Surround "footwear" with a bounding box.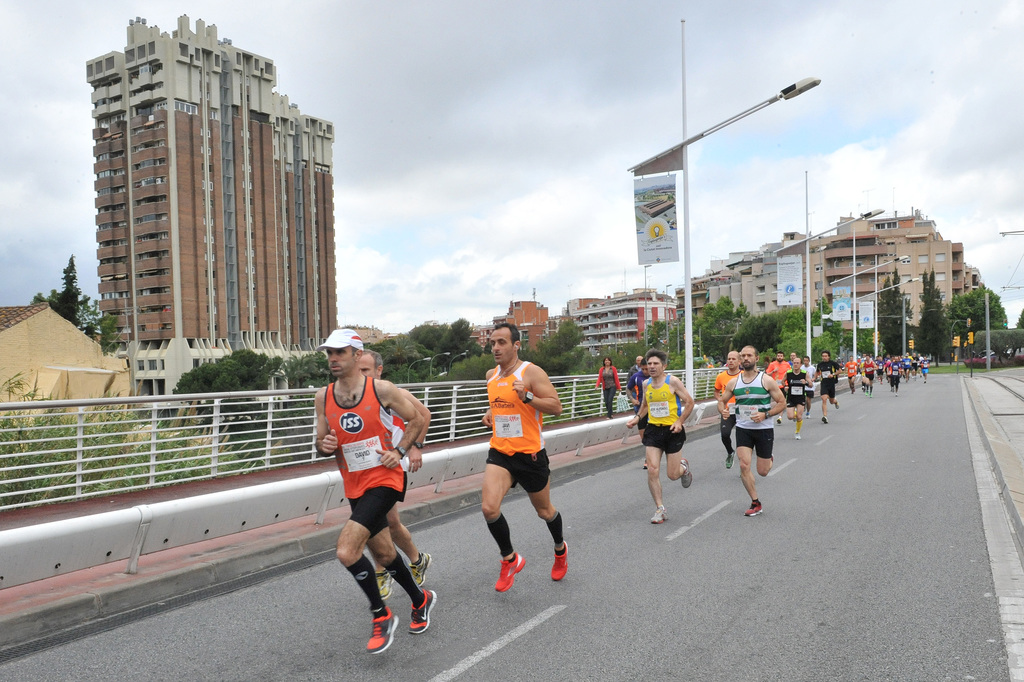
(left=746, top=499, right=765, bottom=520).
